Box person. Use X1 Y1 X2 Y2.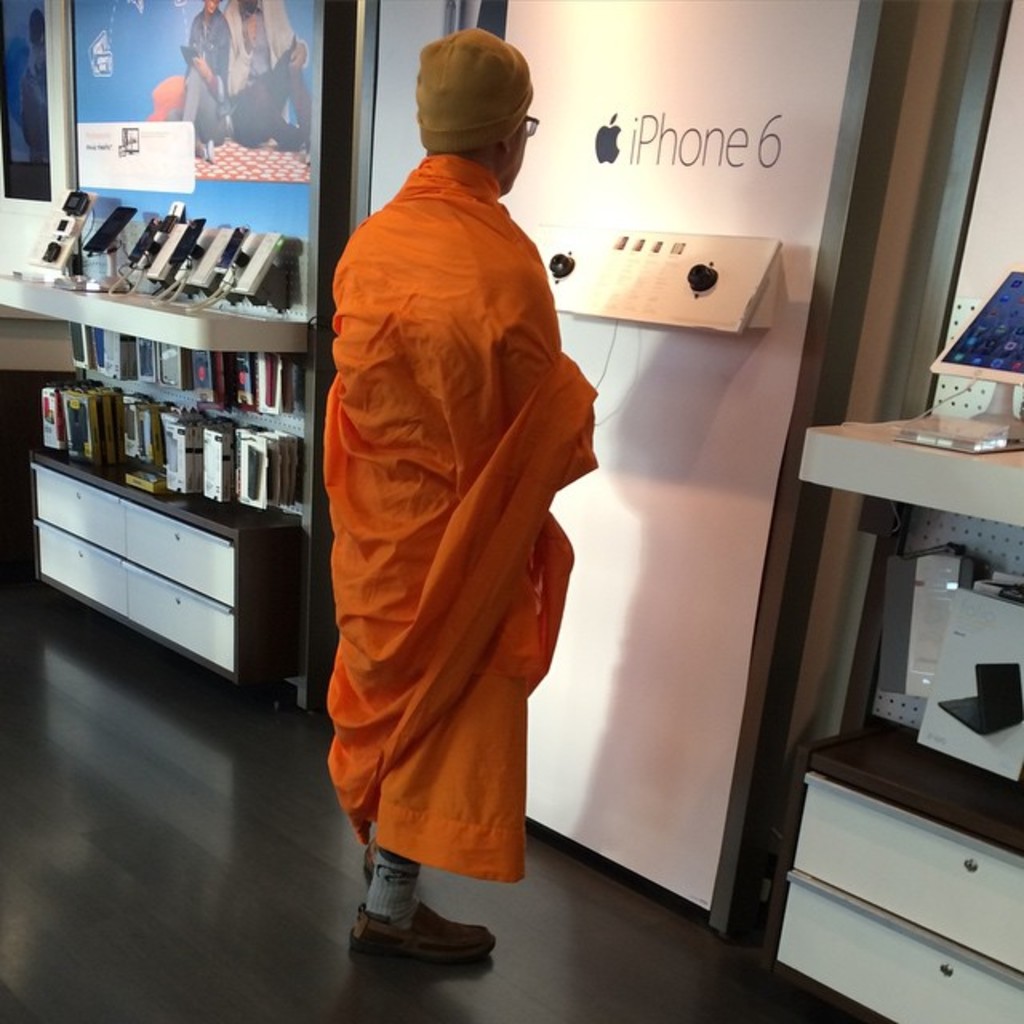
314 19 613 958.
